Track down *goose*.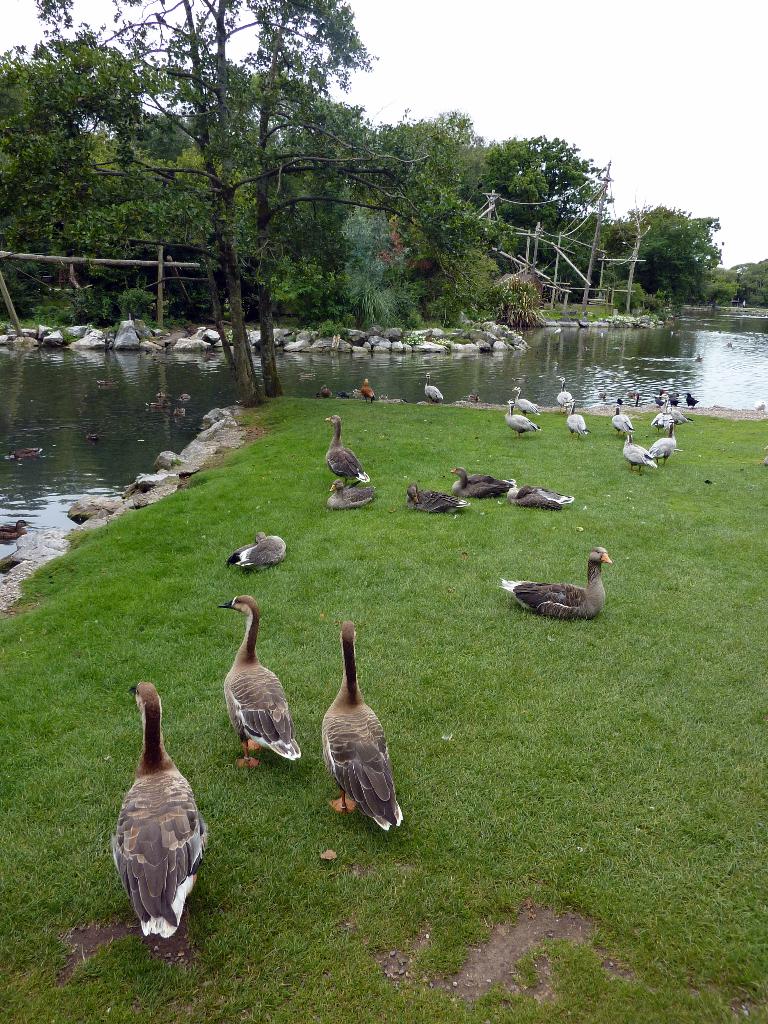
Tracked to <bbox>228, 531, 292, 573</bbox>.
